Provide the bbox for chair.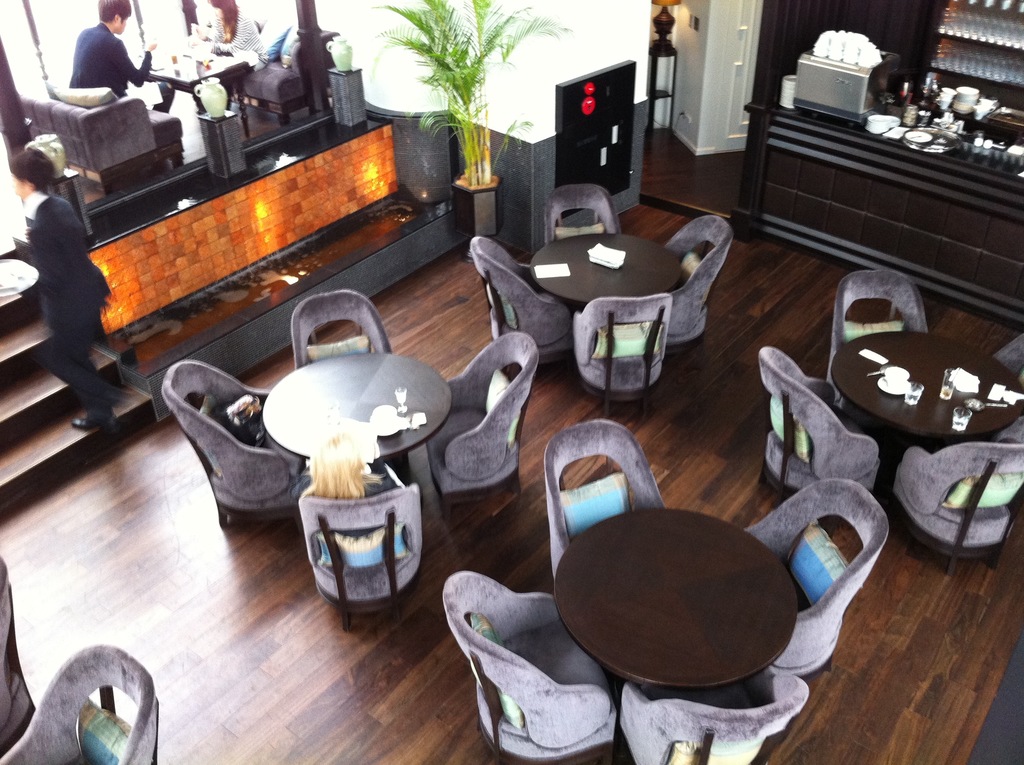
crop(0, 556, 41, 760).
